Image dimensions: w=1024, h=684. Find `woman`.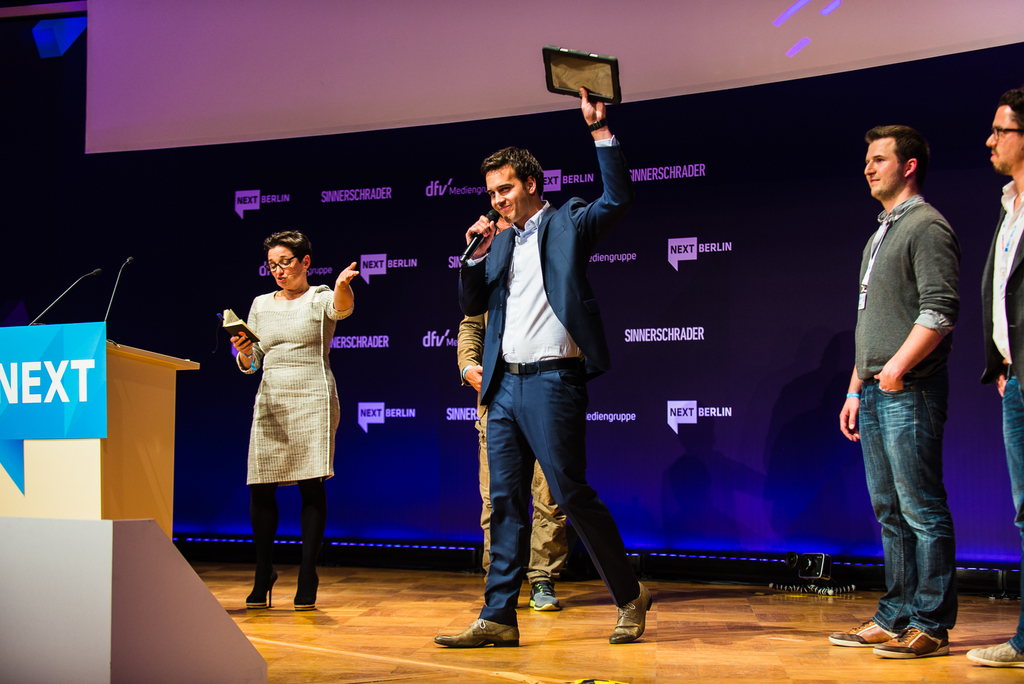
<box>221,225,345,582</box>.
